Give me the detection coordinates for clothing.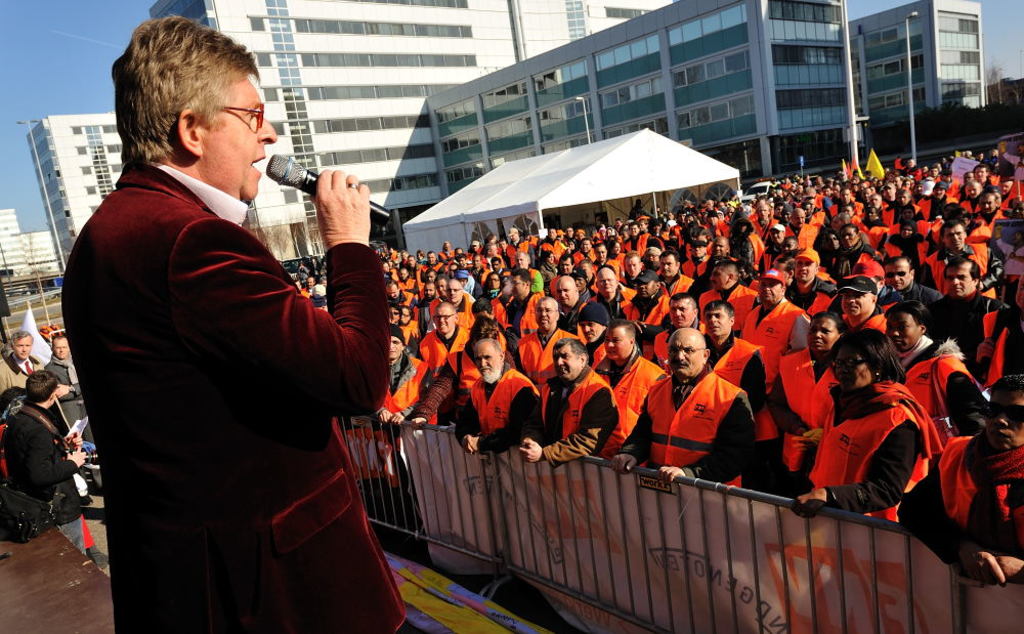
rect(3, 382, 58, 504).
